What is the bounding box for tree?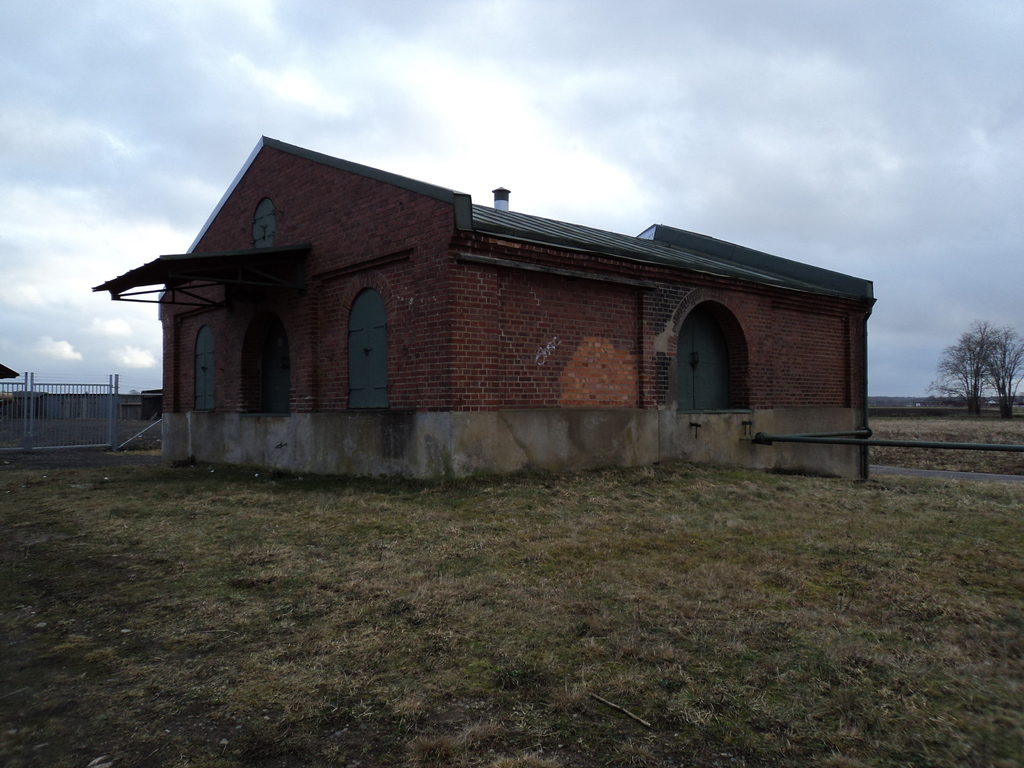
bbox=(973, 329, 1023, 412).
